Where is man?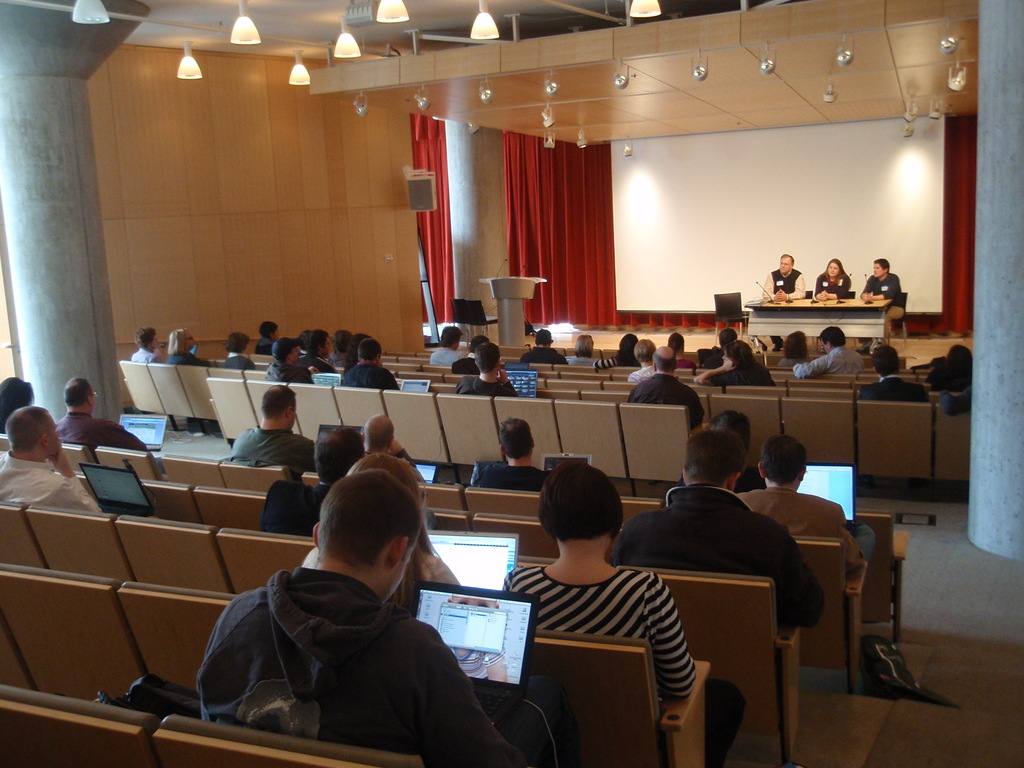
box=[761, 252, 808, 352].
